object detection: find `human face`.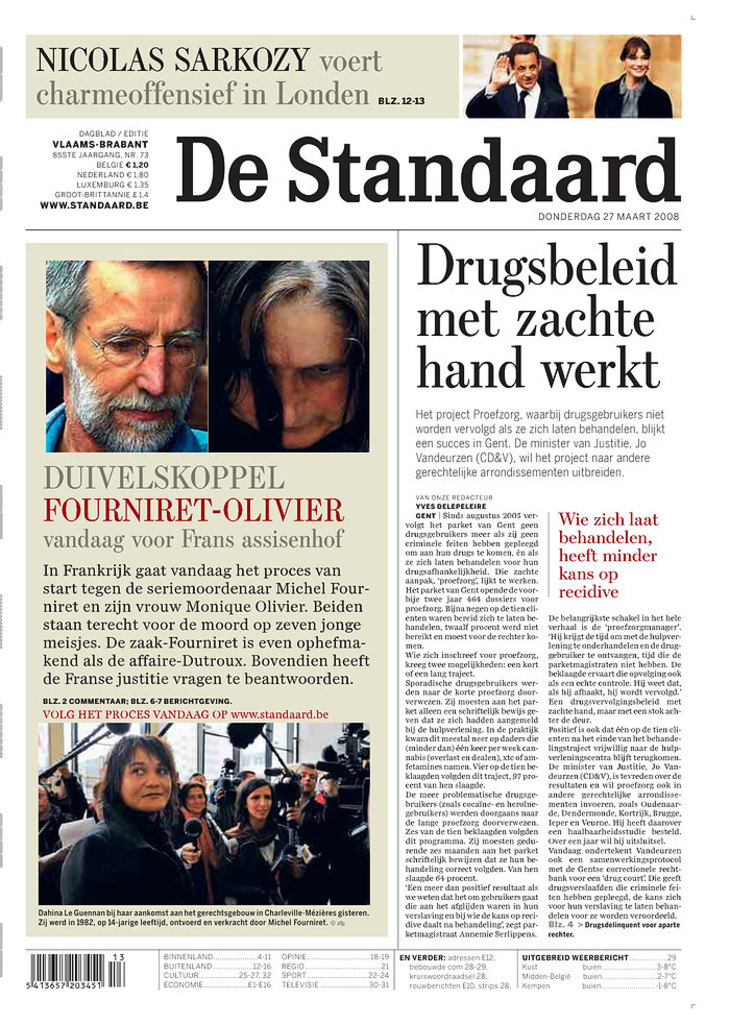
(232, 293, 354, 447).
